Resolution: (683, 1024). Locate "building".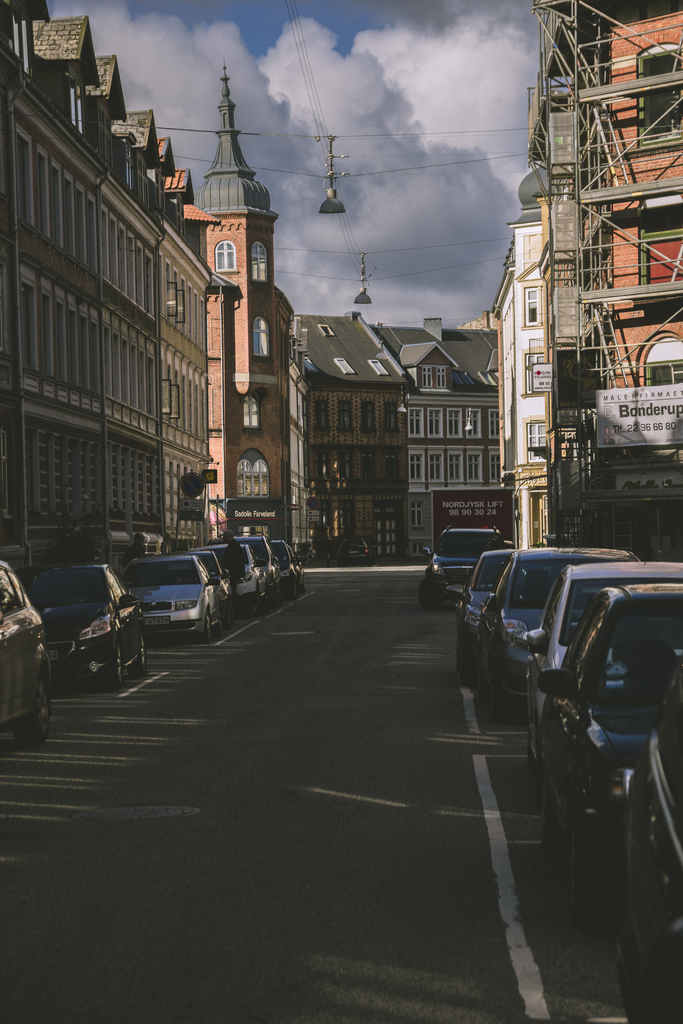
region(192, 61, 297, 557).
